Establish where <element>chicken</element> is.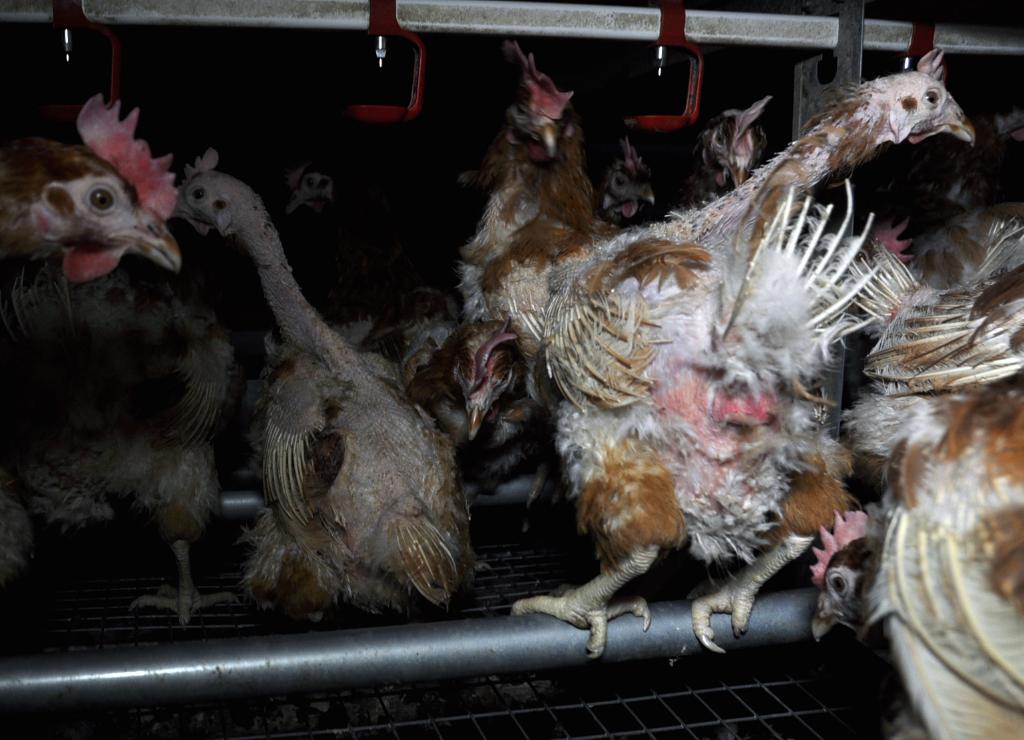
Established at 0,87,178,285.
